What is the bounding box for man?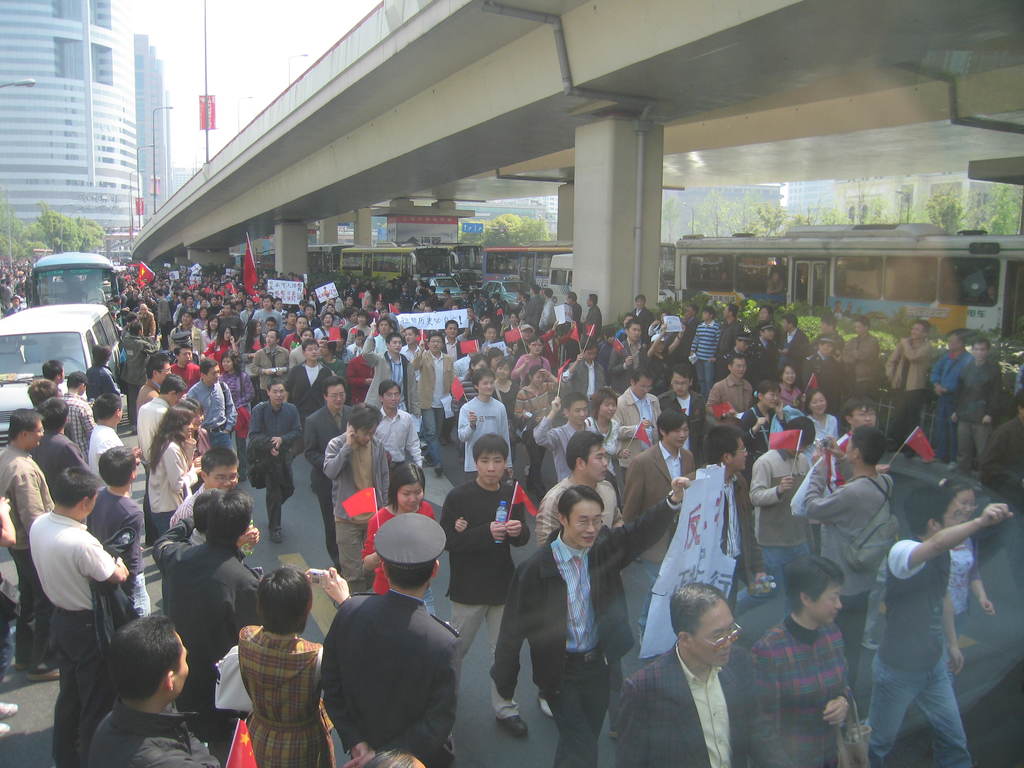
pyautogui.locateOnScreen(249, 294, 287, 332).
